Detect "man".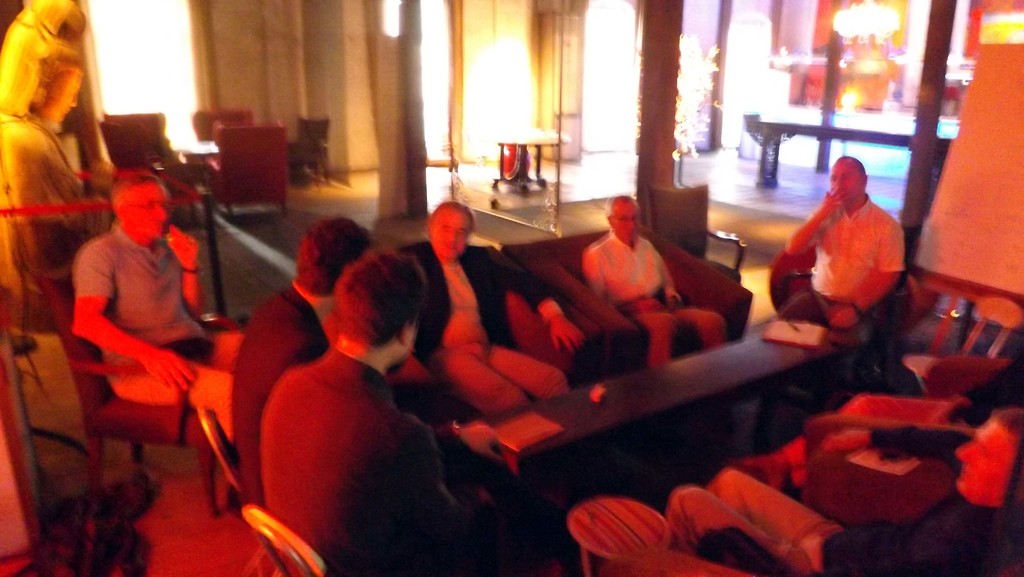
Detected at detection(401, 195, 588, 417).
